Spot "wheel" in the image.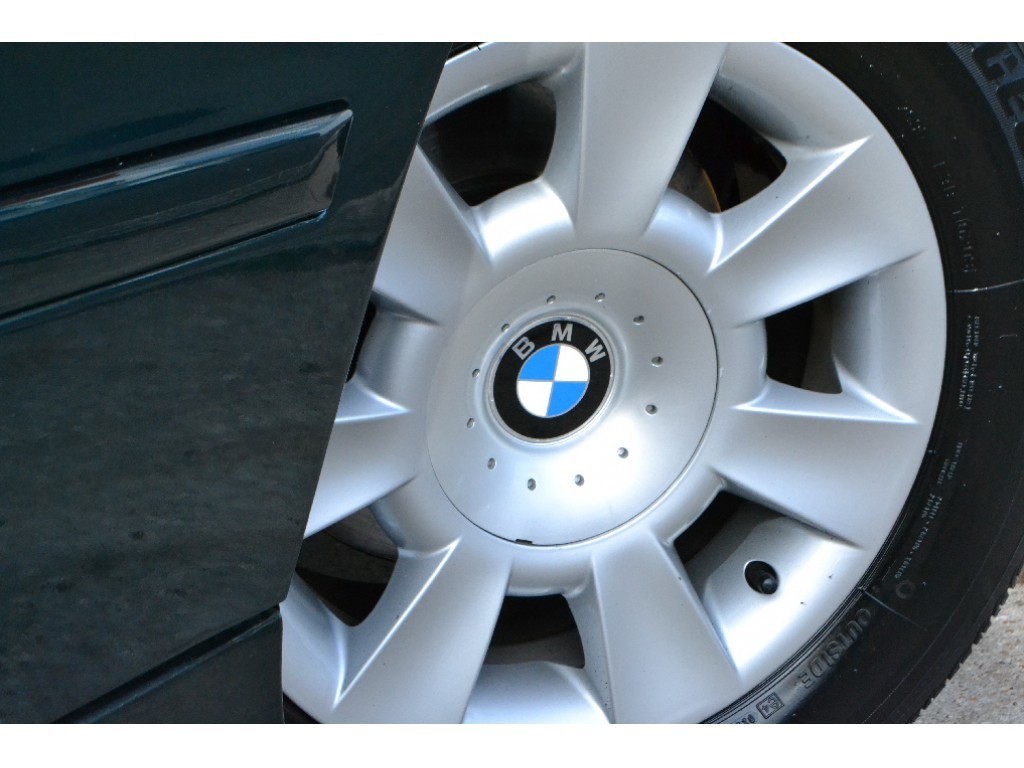
"wheel" found at 231 61 1007 723.
